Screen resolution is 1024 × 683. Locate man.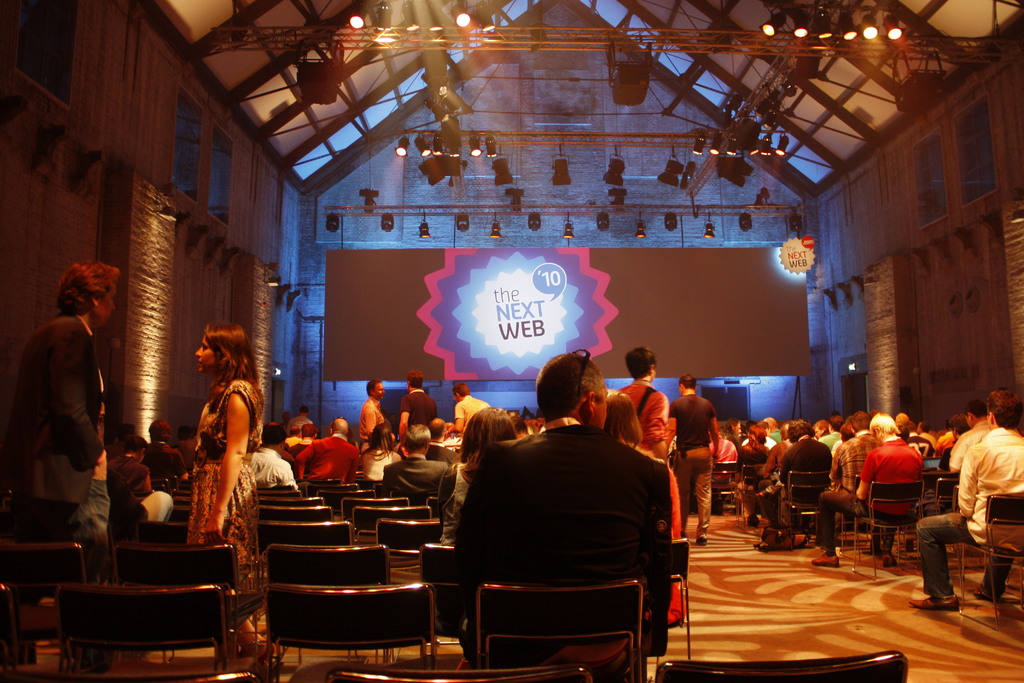
(left=806, top=413, right=922, bottom=566).
